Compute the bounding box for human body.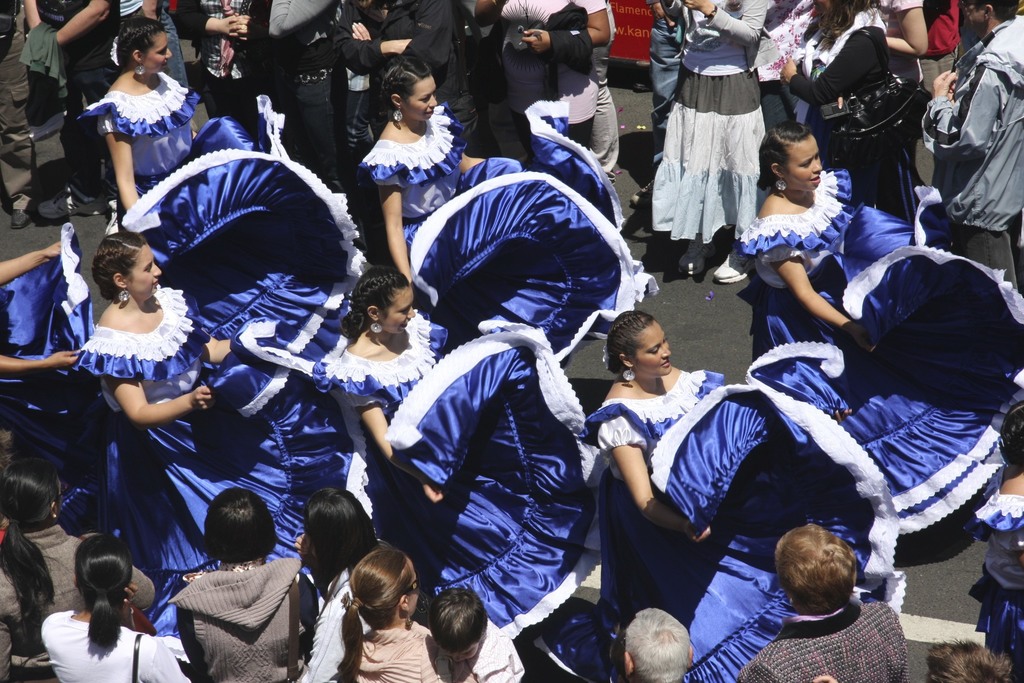
l=496, t=0, r=637, b=192.
